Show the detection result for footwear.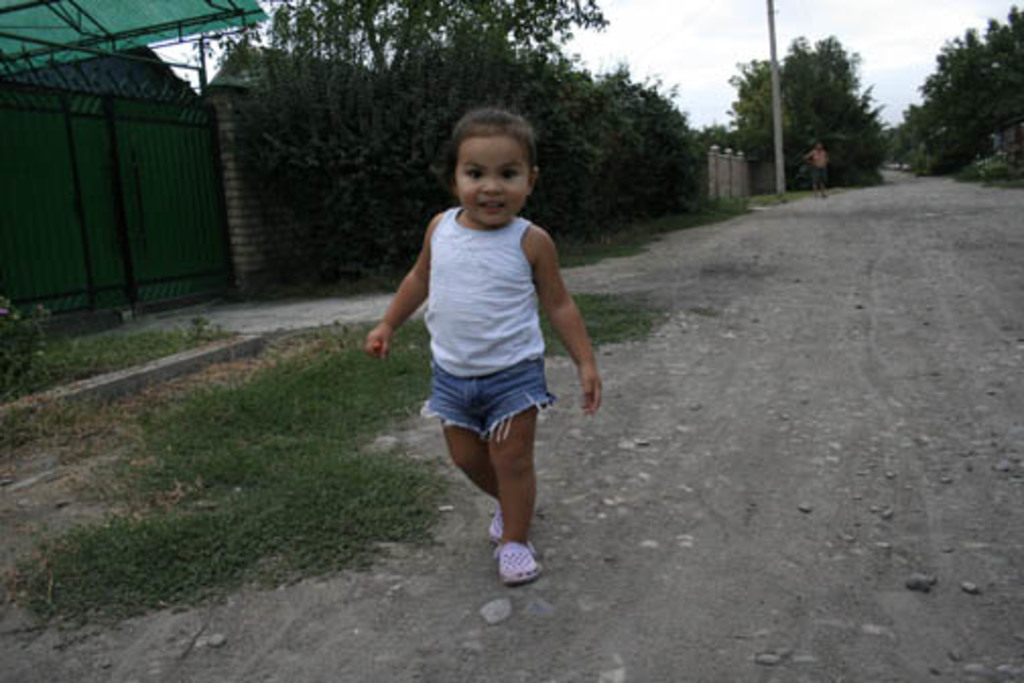
490 512 506 541.
